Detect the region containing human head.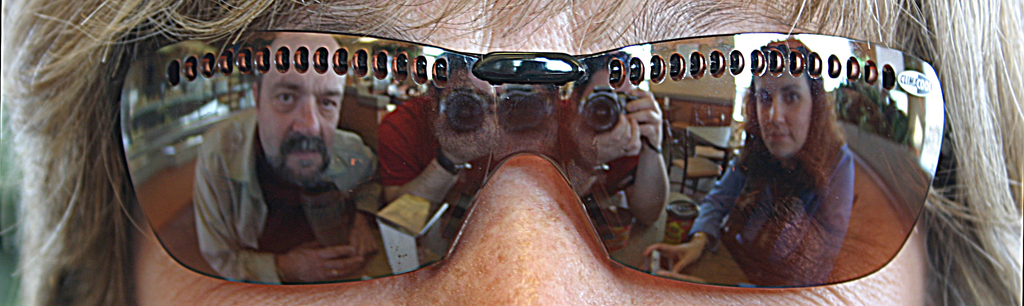
x1=742, y1=68, x2=851, y2=173.
